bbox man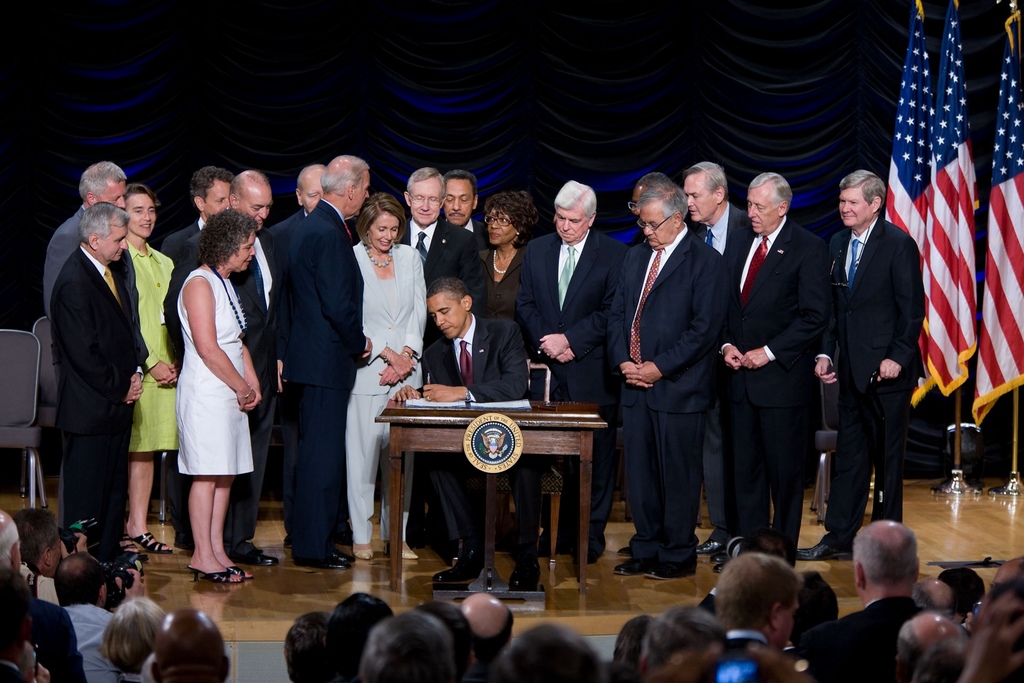
detection(718, 172, 828, 569)
